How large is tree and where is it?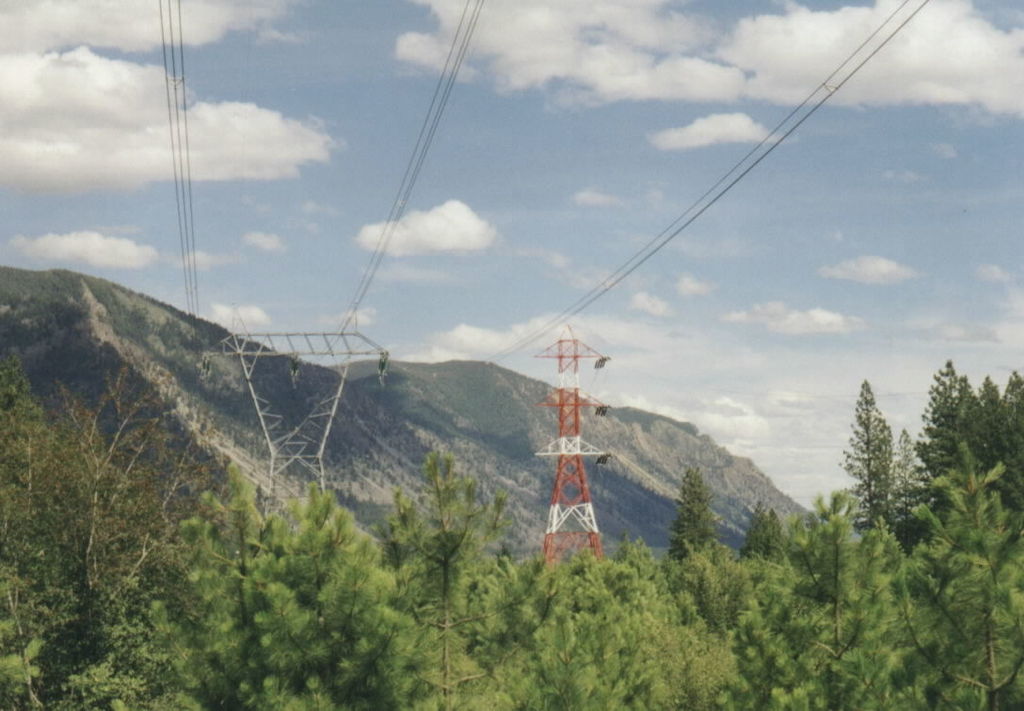
Bounding box: 0,355,485,707.
